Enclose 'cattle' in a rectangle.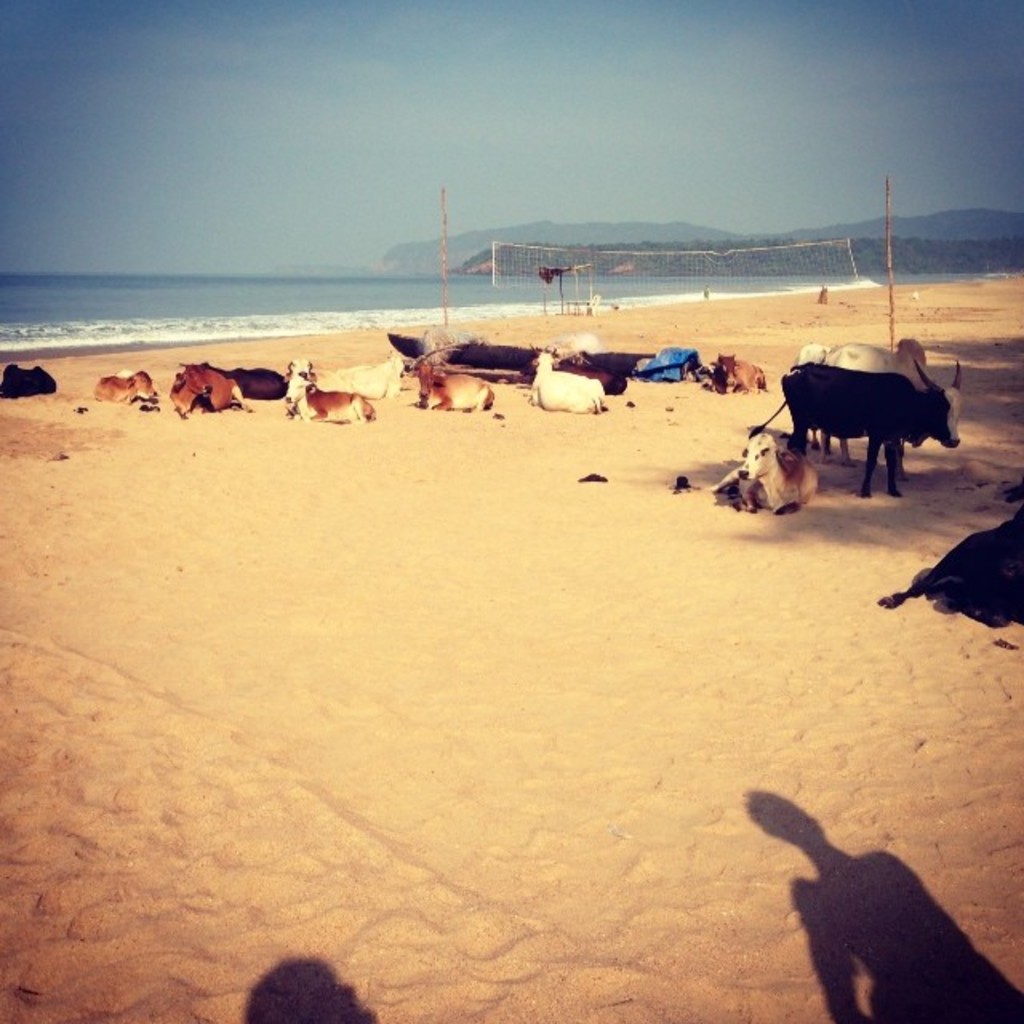
(left=523, top=352, right=610, bottom=411).
